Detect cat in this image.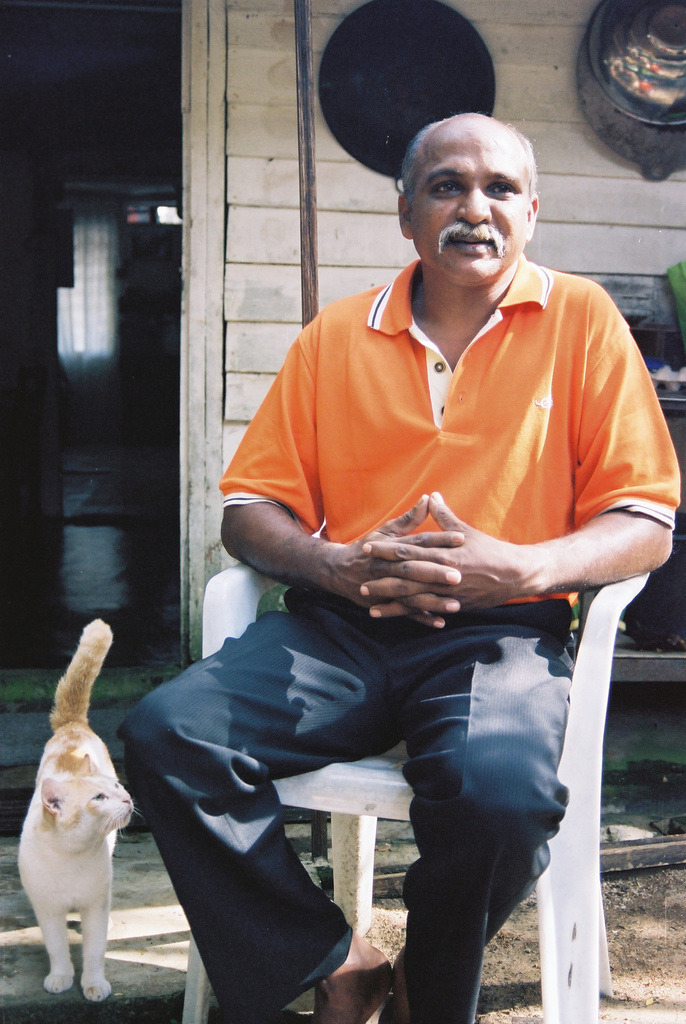
Detection: 12:615:143:1004.
